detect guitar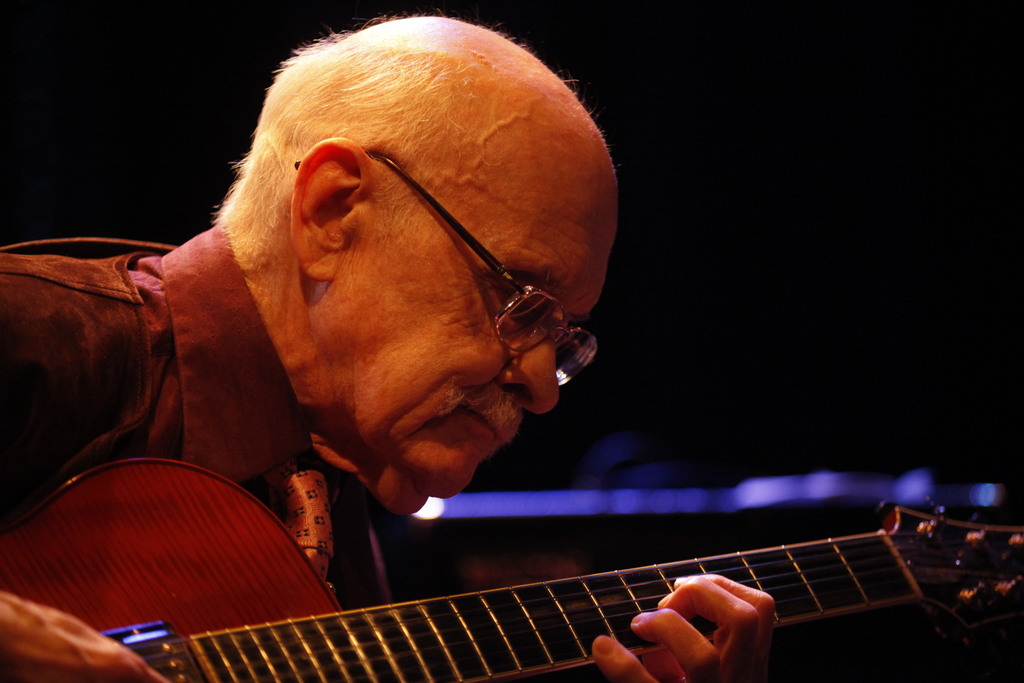
0/457/1023/682
